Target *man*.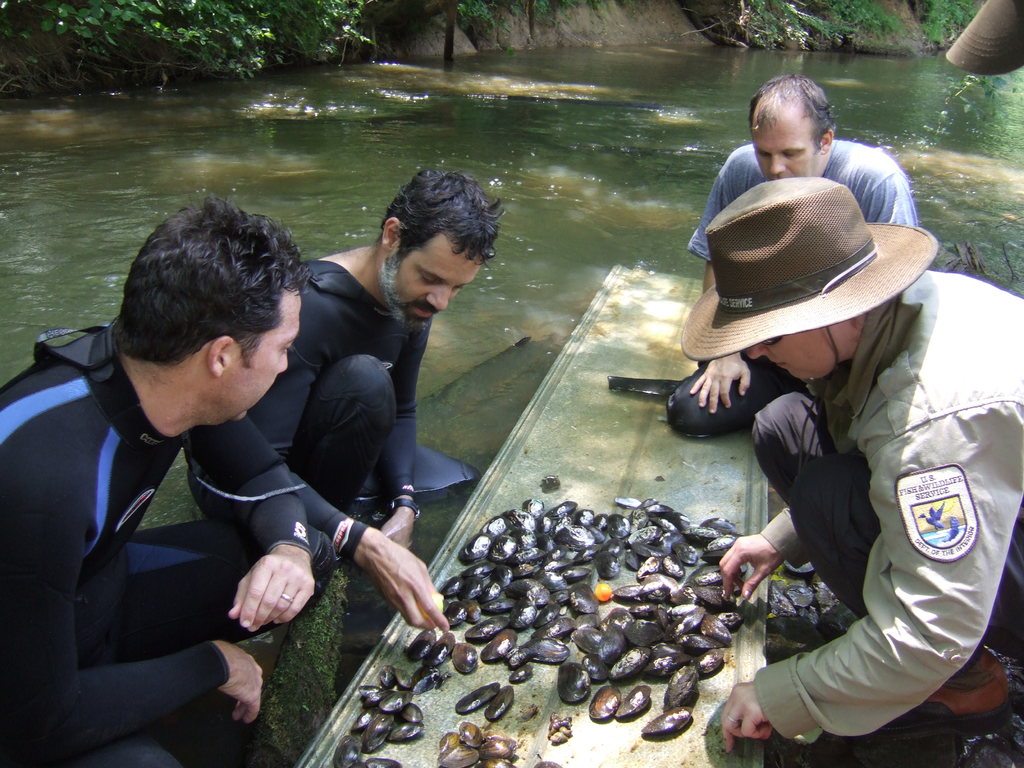
Target region: BBox(703, 179, 1023, 755).
